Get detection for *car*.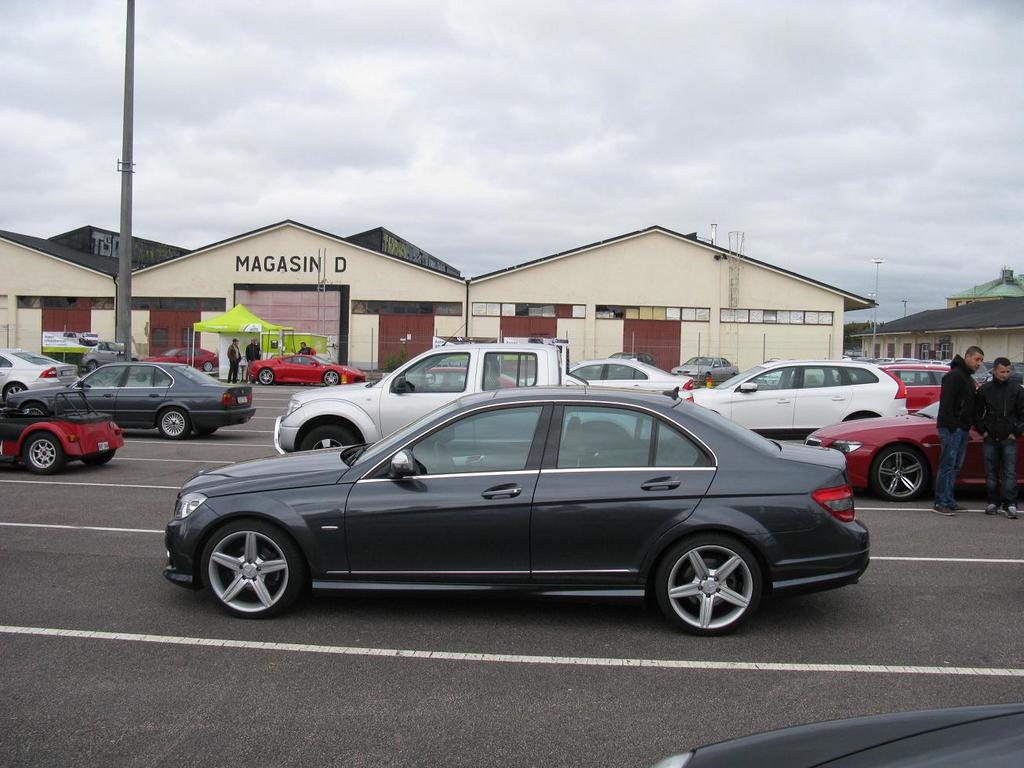
Detection: rect(674, 357, 743, 382).
